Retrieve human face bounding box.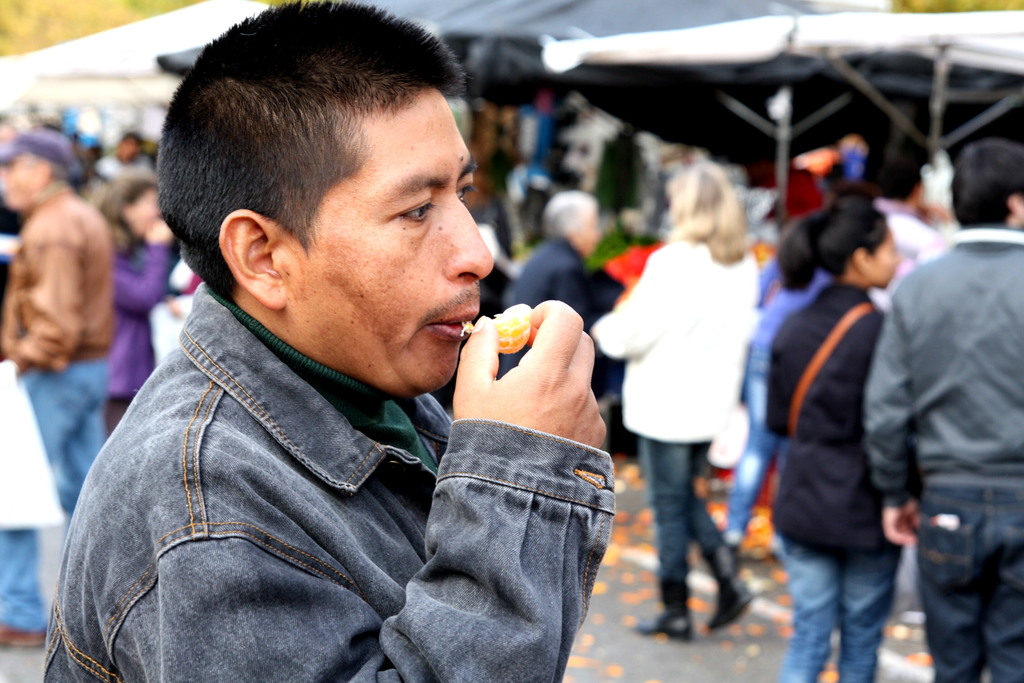
Bounding box: detection(864, 229, 899, 285).
